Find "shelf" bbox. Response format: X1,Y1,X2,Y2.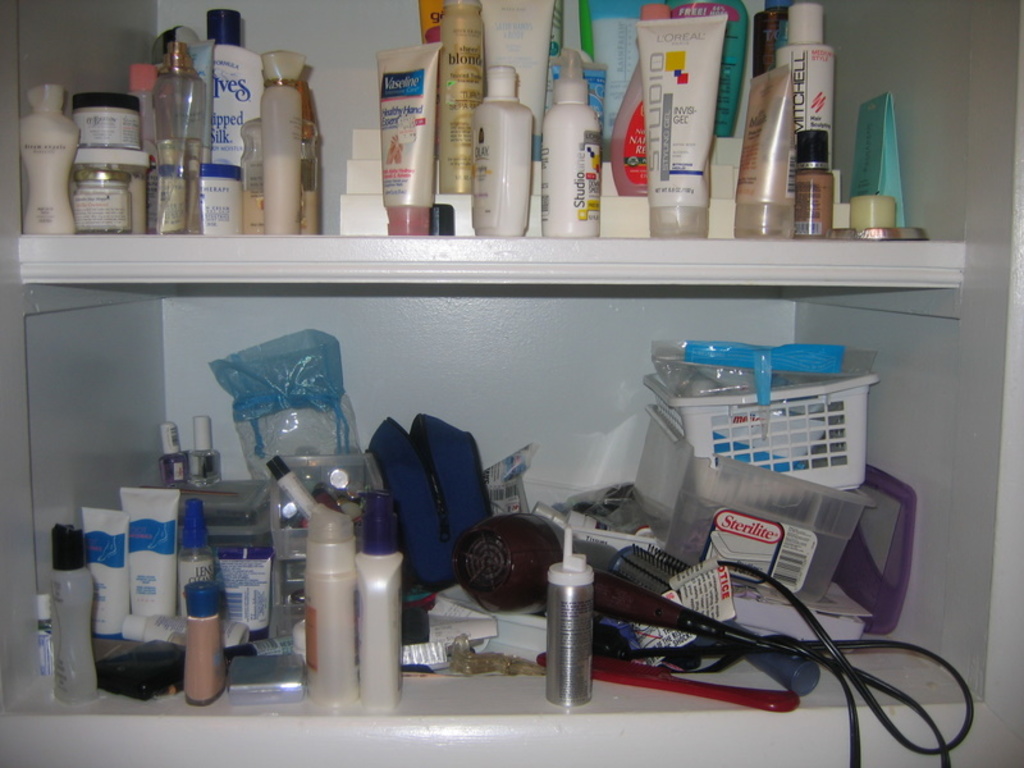
0,0,1021,767.
